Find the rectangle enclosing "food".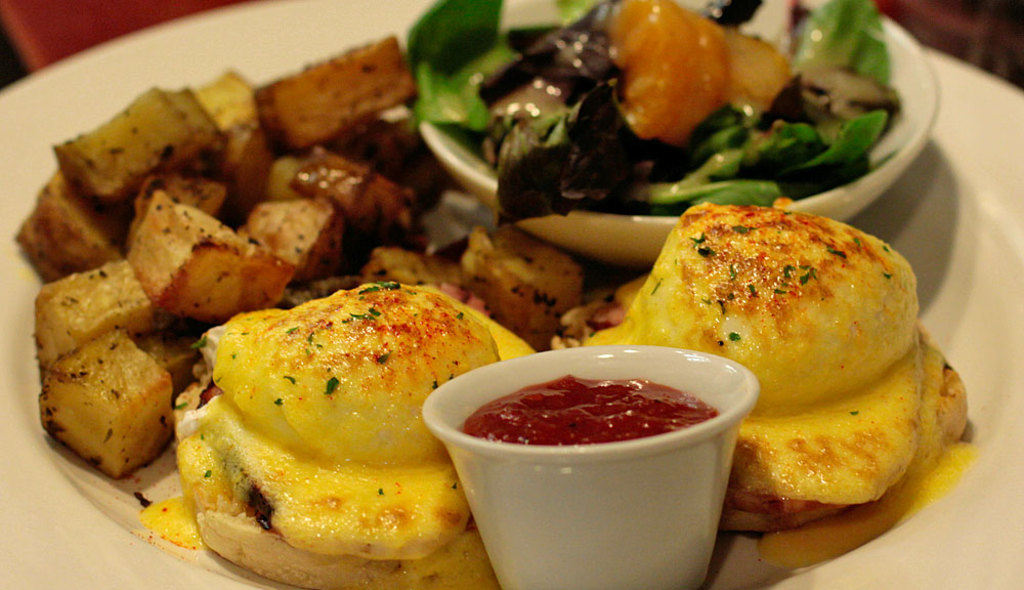
region(182, 271, 551, 589).
